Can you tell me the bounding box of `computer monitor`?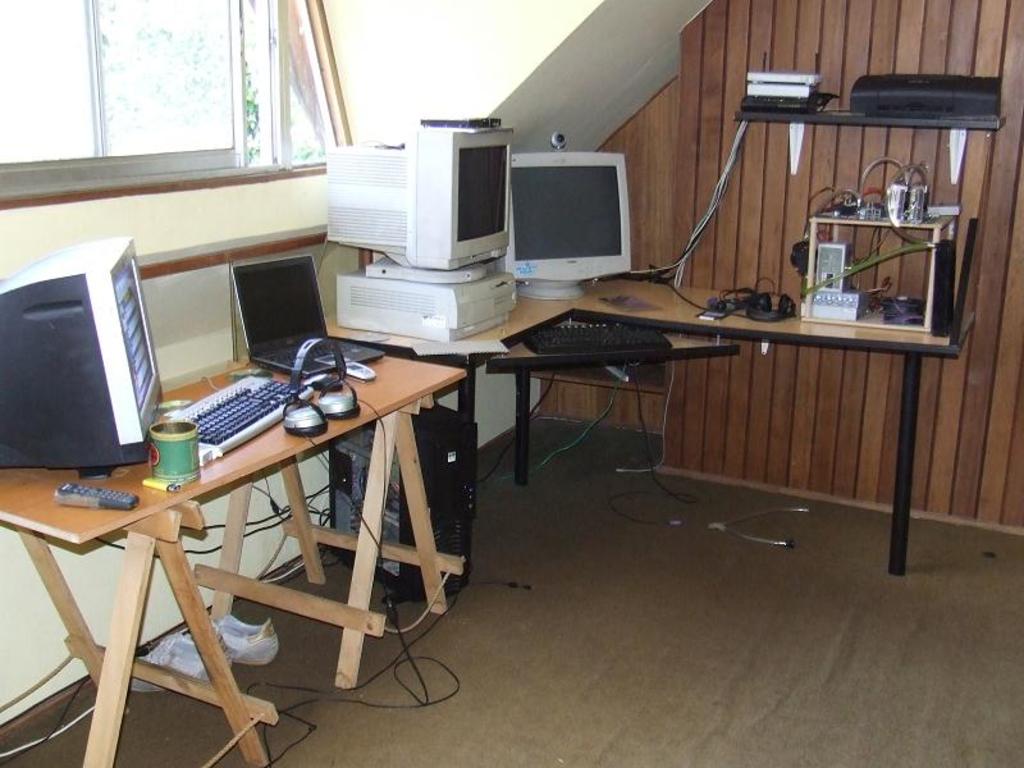
rect(319, 127, 511, 288).
